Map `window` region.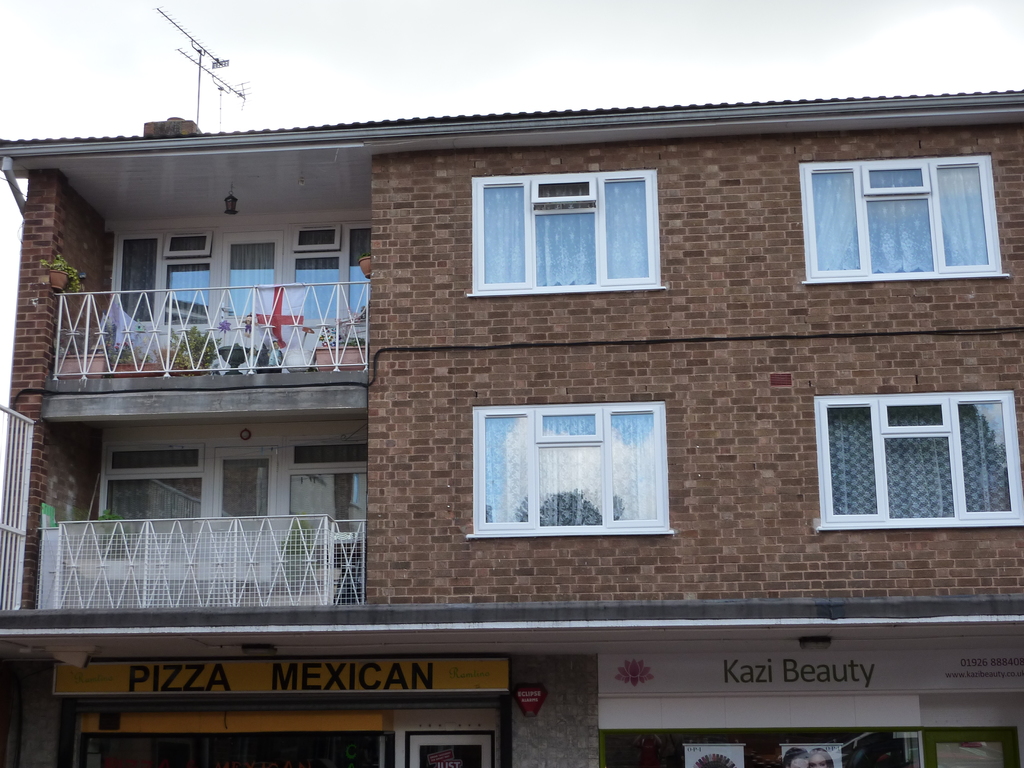
Mapped to (472,401,675,538).
